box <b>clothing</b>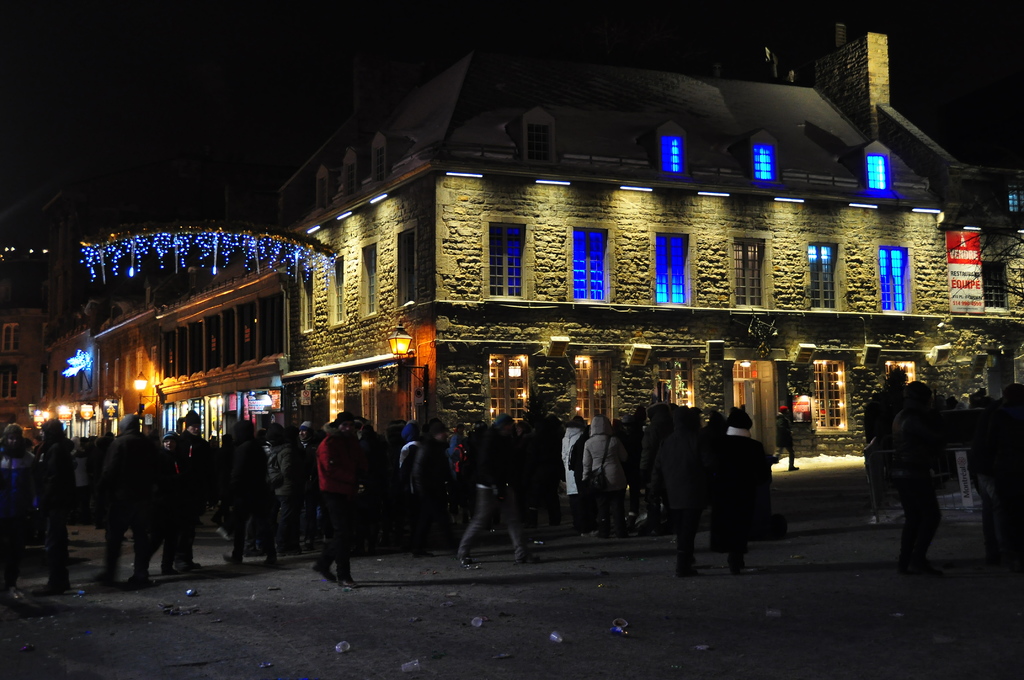
bbox(93, 411, 767, 575)
